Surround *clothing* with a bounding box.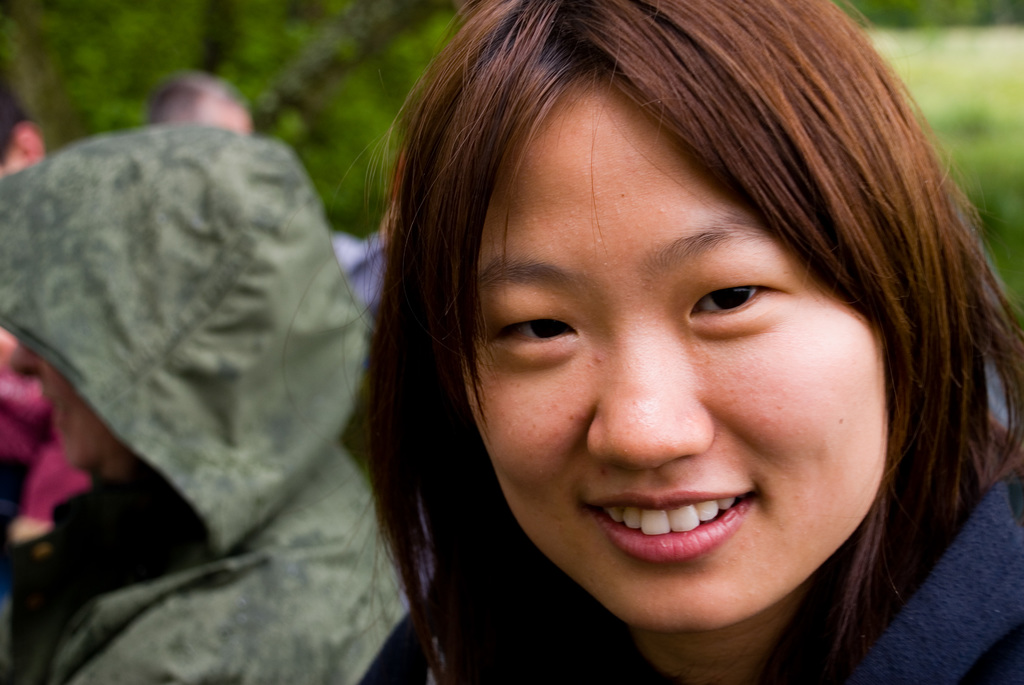
415,464,1023,684.
